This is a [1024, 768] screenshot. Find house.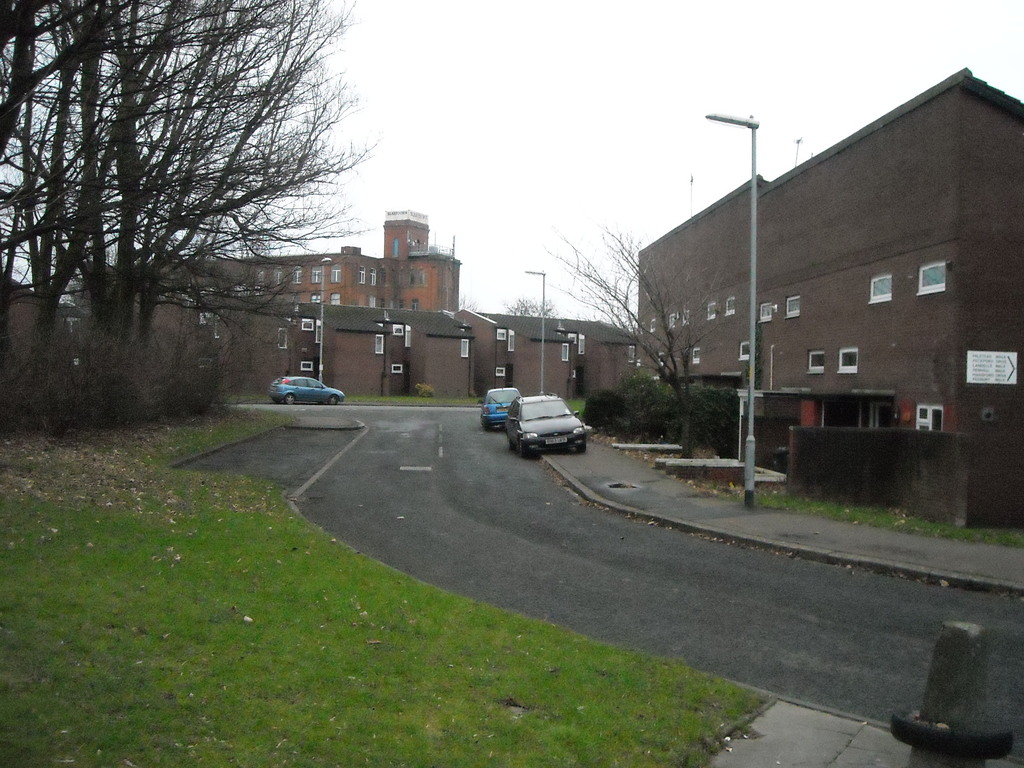
Bounding box: (0,266,93,416).
